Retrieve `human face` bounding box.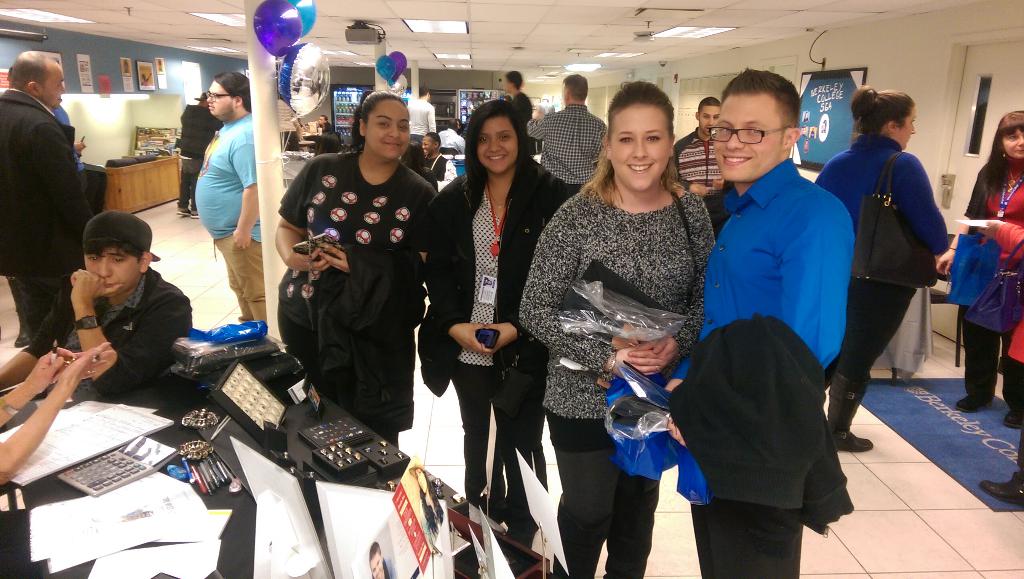
Bounding box: box(477, 115, 518, 172).
